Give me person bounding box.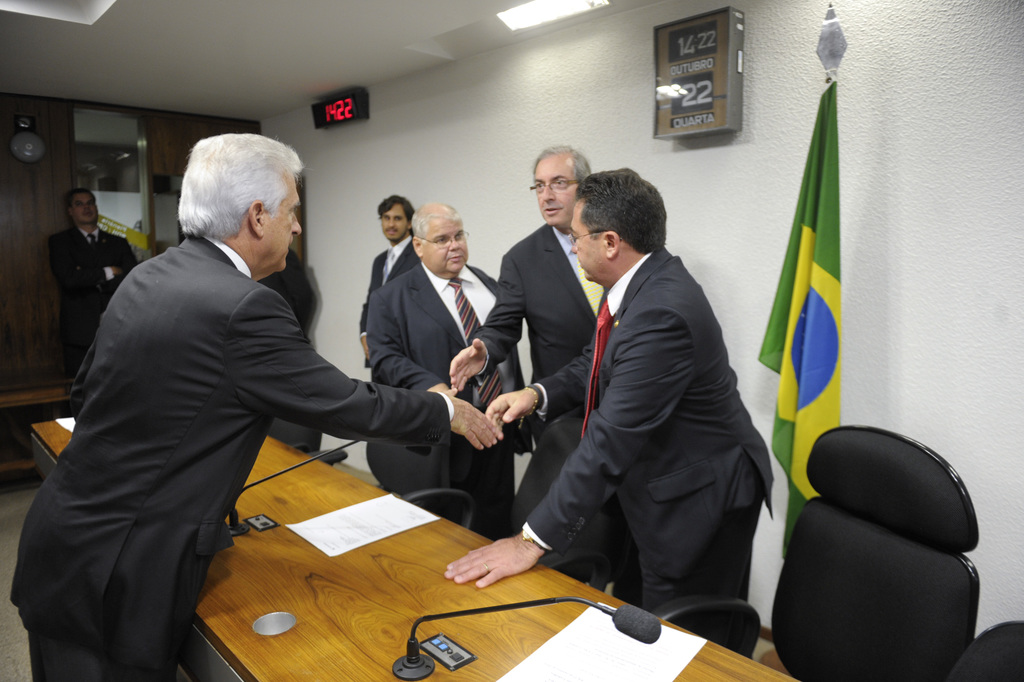
BBox(361, 195, 420, 364).
